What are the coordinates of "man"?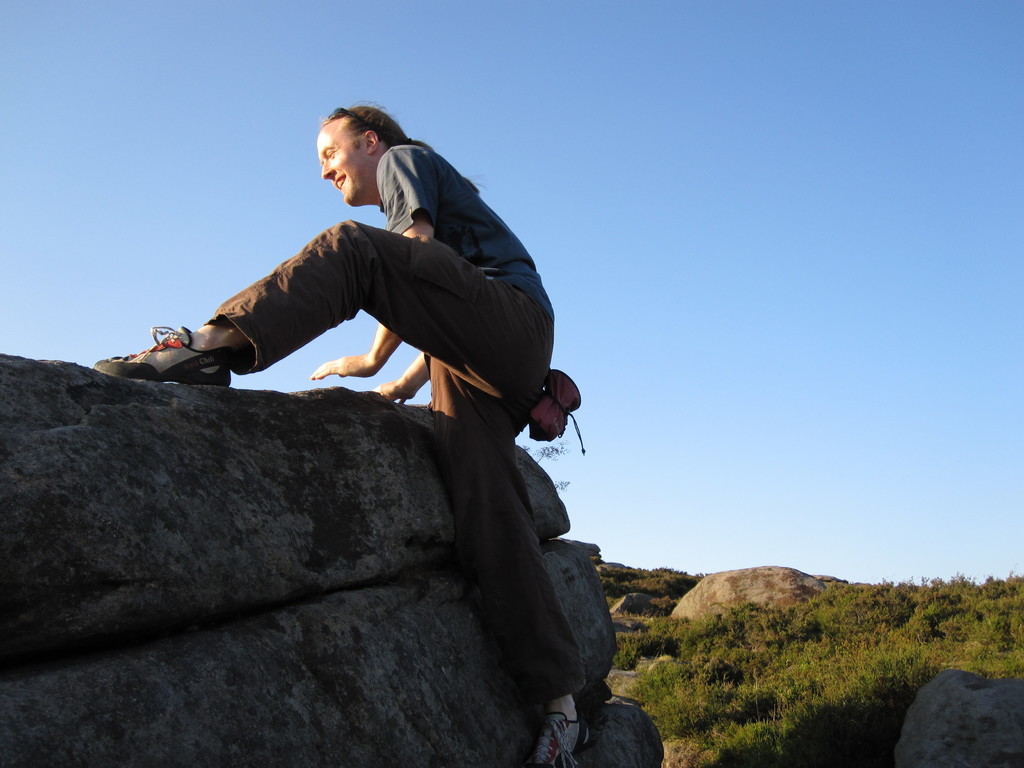
[left=90, top=107, right=676, bottom=736].
